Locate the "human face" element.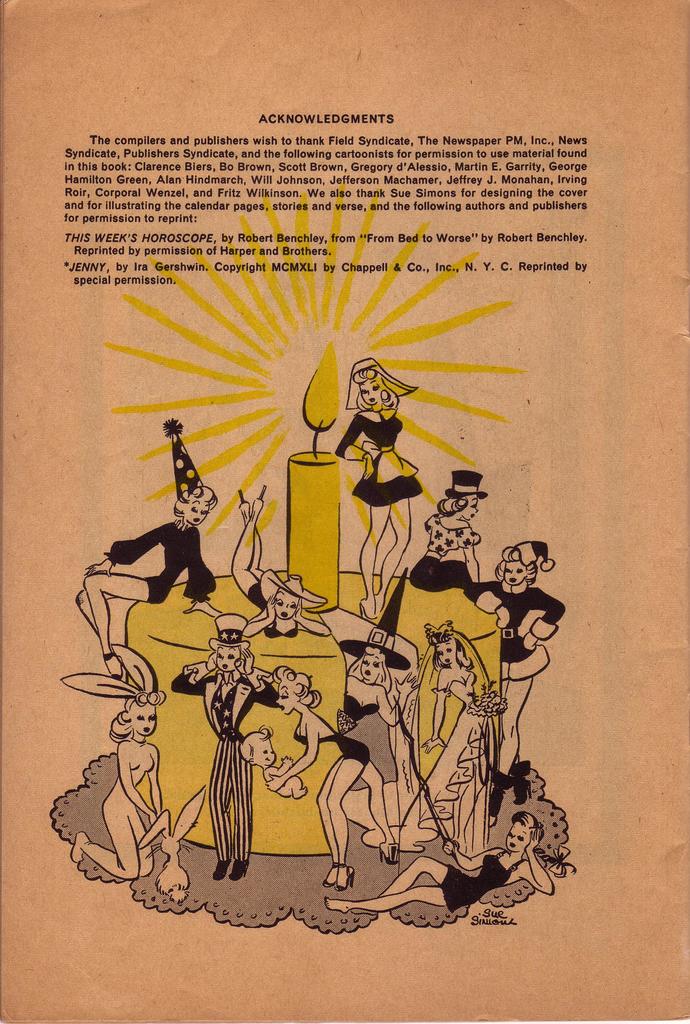
Element bbox: region(131, 702, 158, 735).
